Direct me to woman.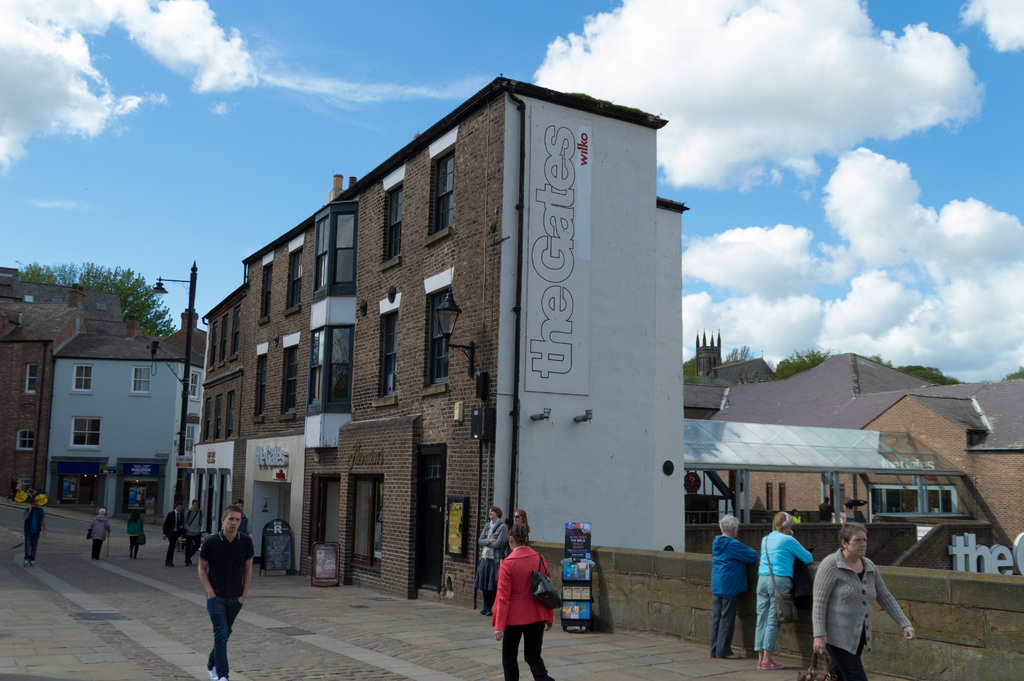
Direction: <region>490, 521, 564, 667</region>.
